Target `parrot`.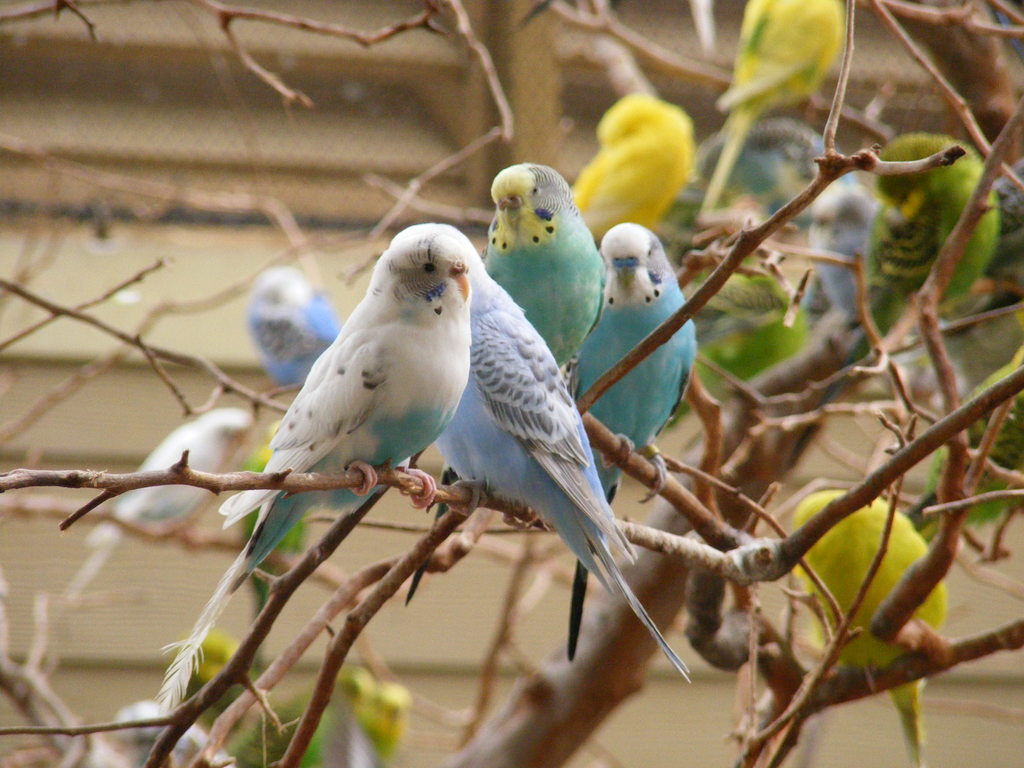
Target region: 253:246:343:379.
